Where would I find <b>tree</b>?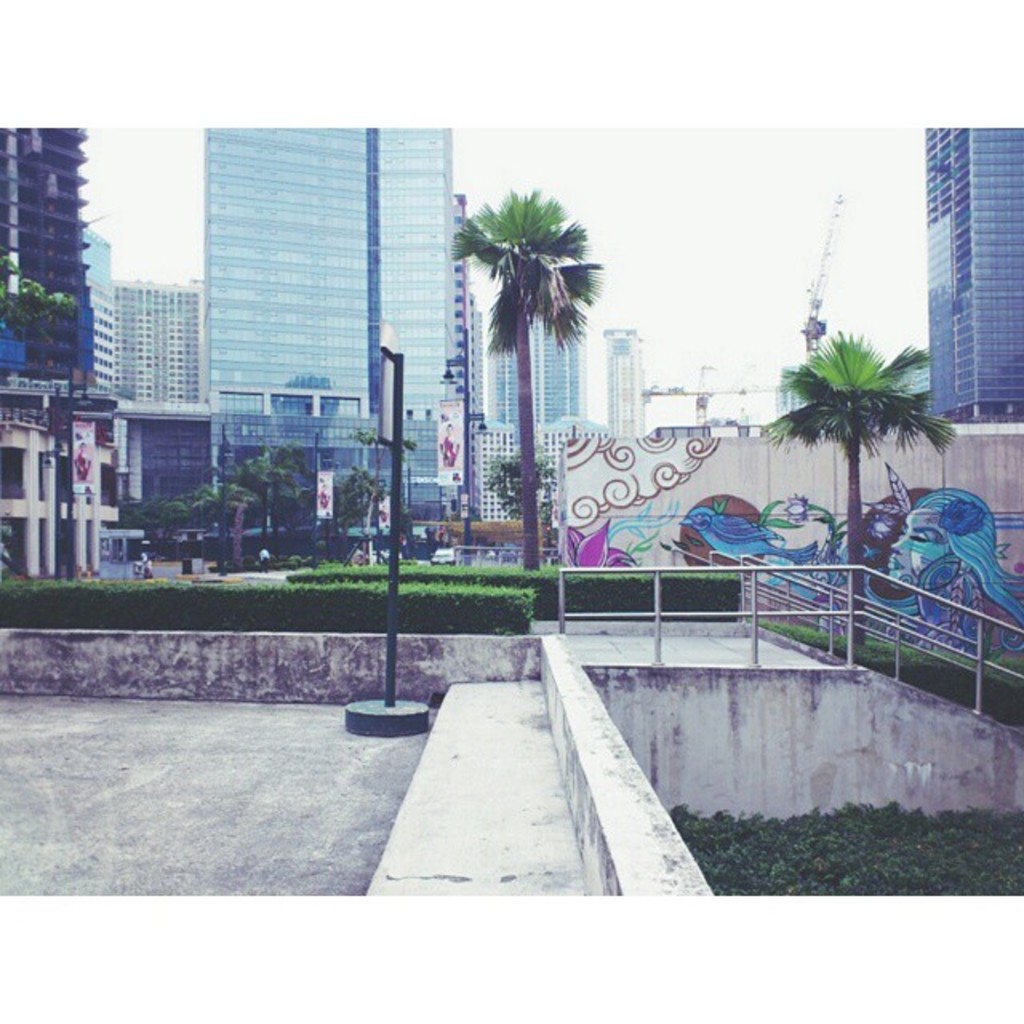
At region(482, 446, 563, 520).
